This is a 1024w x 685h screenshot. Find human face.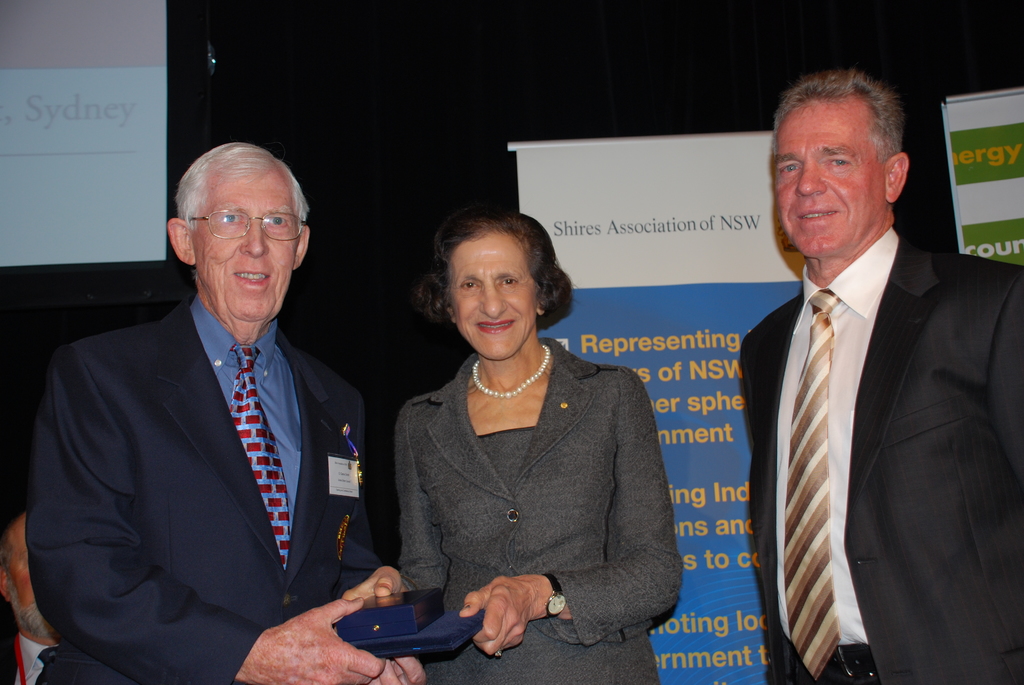
Bounding box: {"x1": 773, "y1": 104, "x2": 882, "y2": 256}.
